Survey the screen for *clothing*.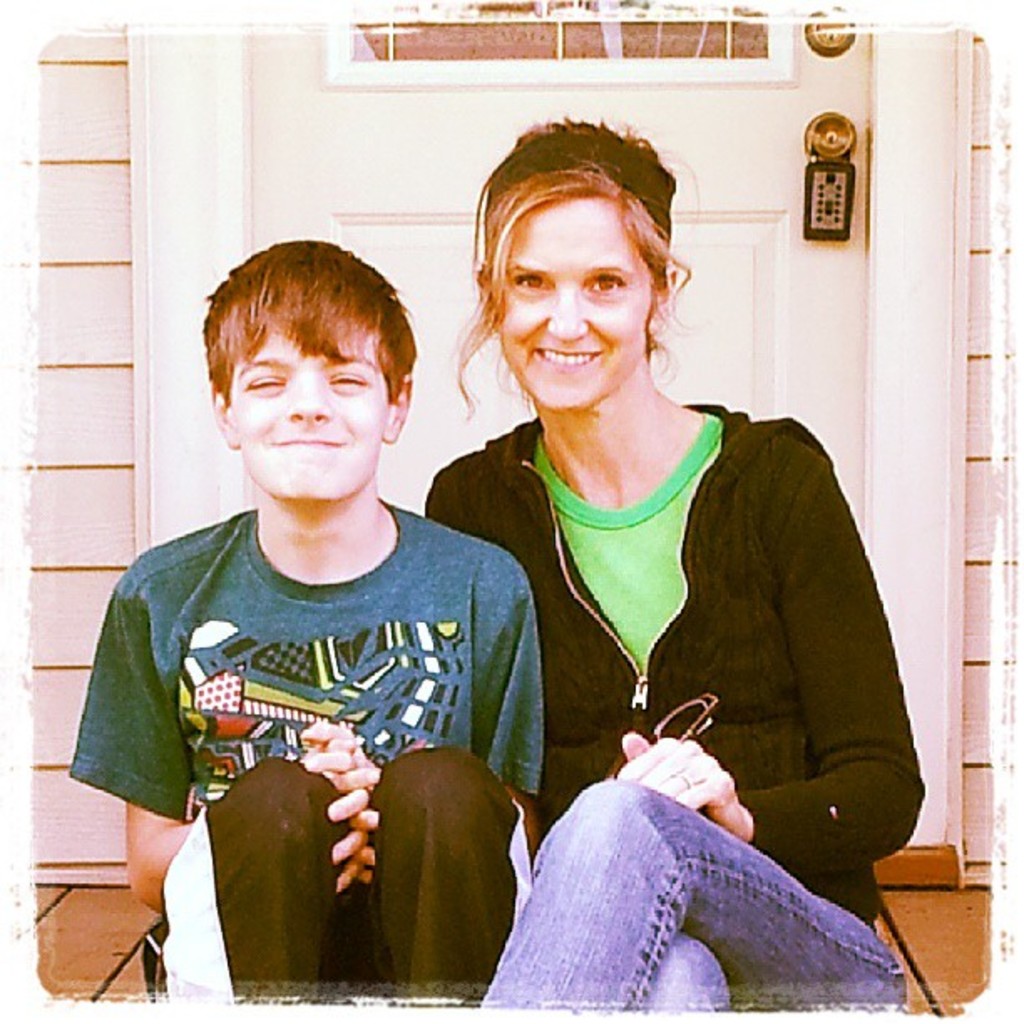
Survey found: (x1=60, y1=497, x2=559, y2=1016).
